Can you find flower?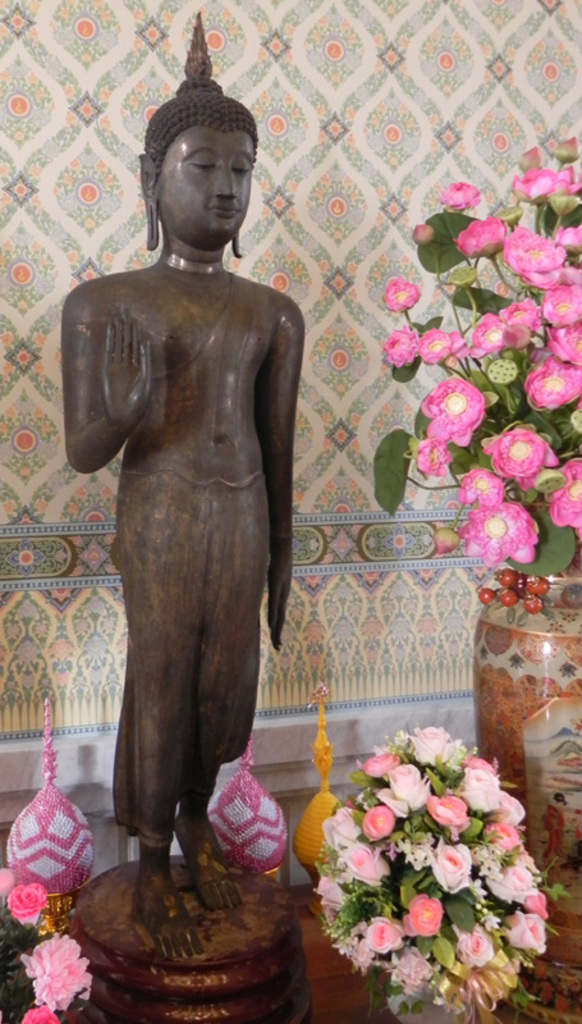
Yes, bounding box: locate(13, 938, 77, 1016).
